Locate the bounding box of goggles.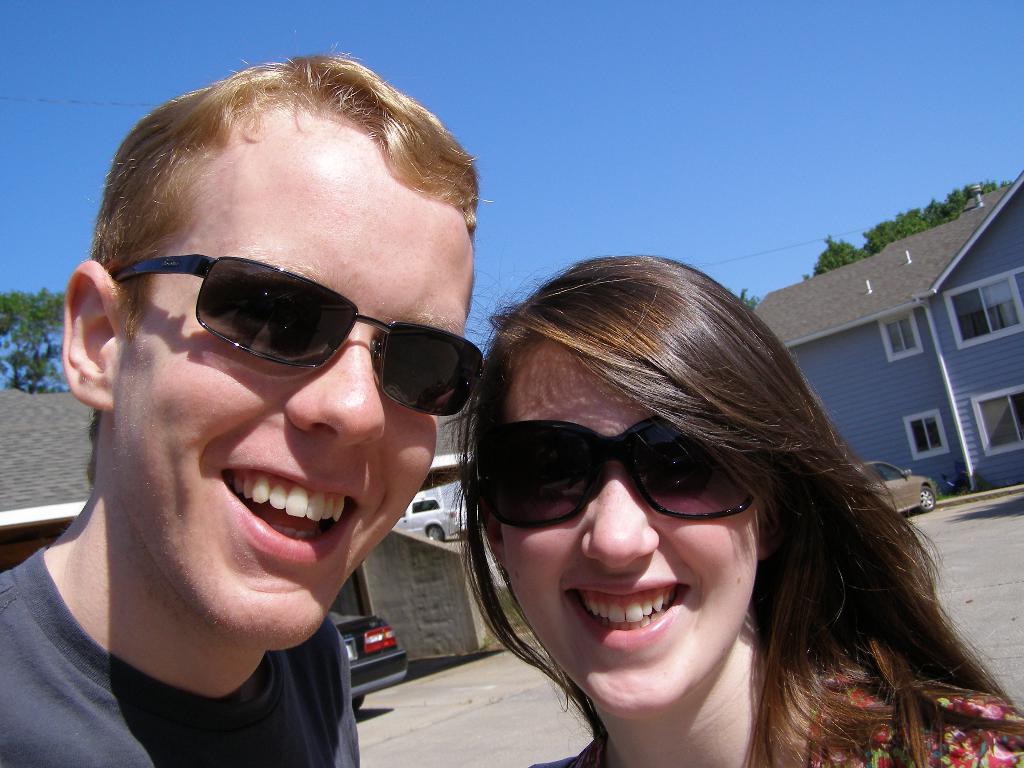
Bounding box: (x1=108, y1=268, x2=492, y2=426).
